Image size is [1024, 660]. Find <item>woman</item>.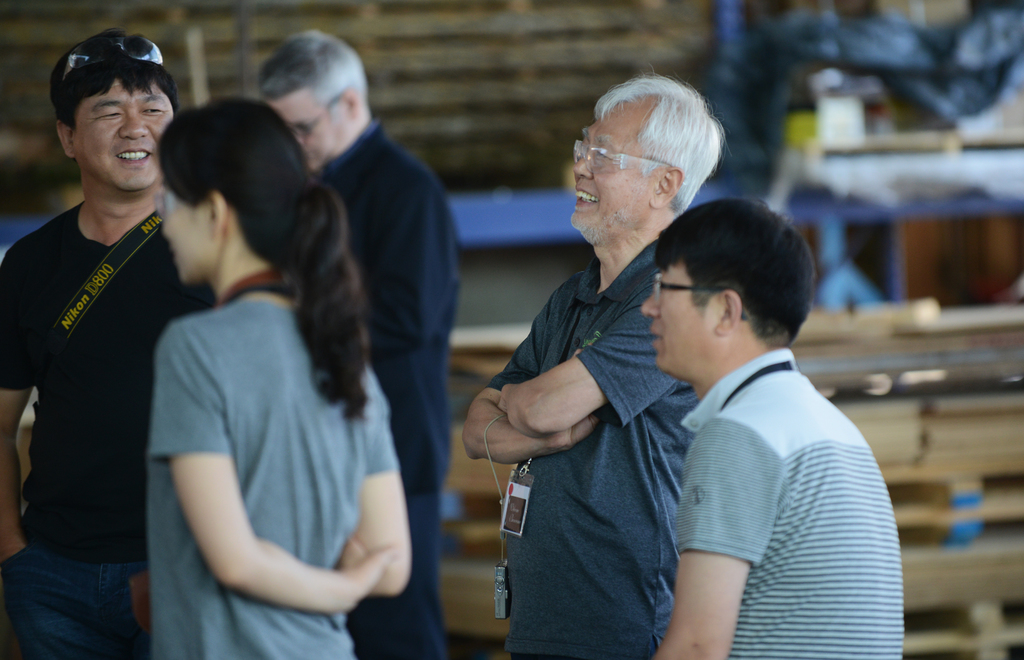
86,94,351,635.
